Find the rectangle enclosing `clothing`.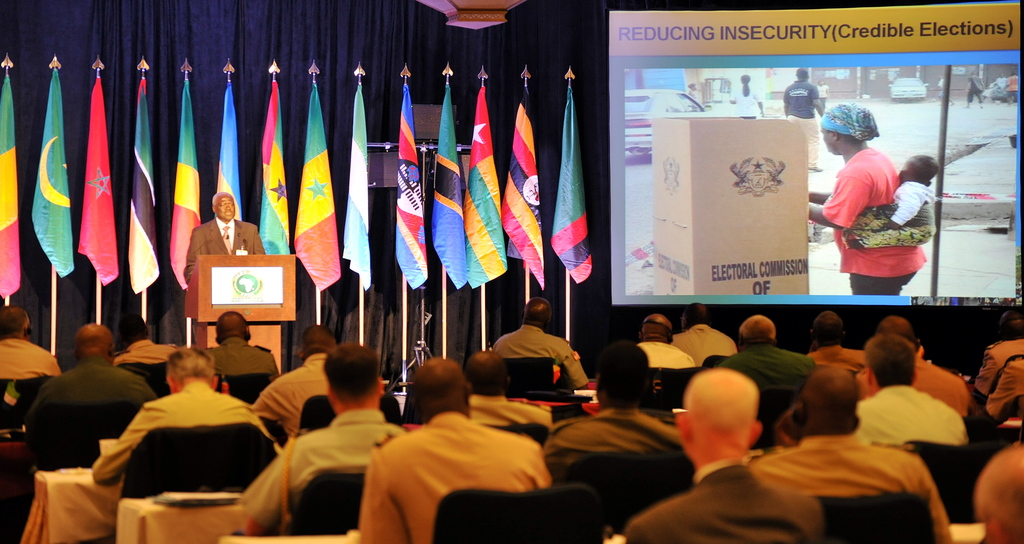
x1=669, y1=331, x2=740, y2=369.
